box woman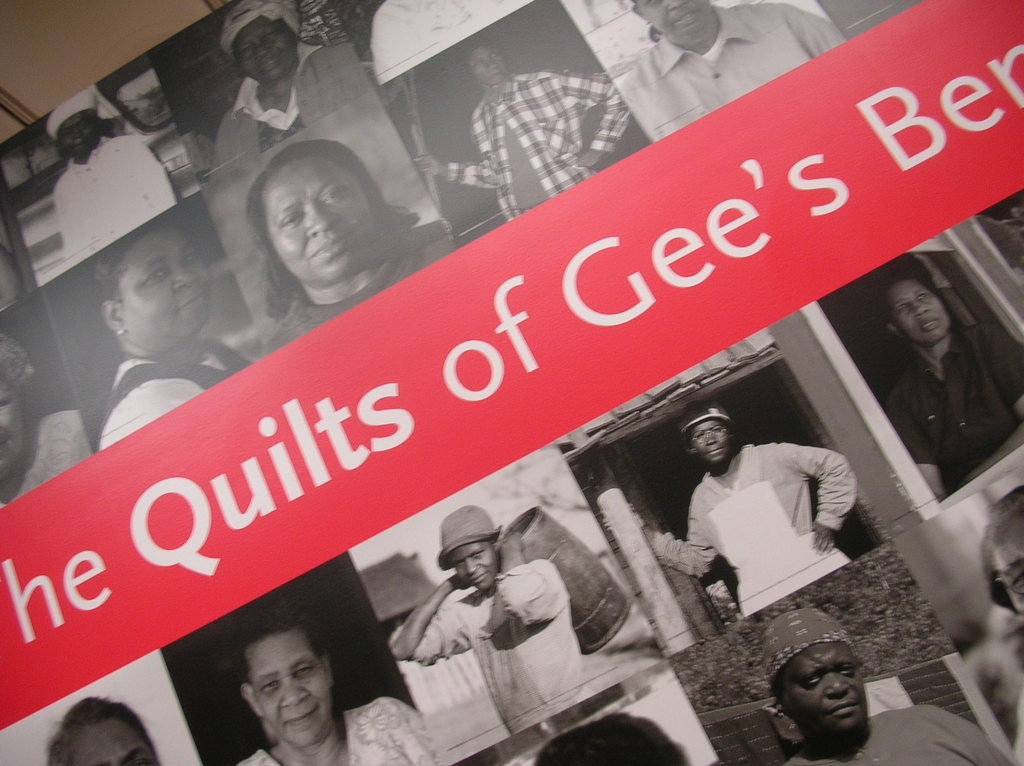
region(220, 127, 401, 321)
